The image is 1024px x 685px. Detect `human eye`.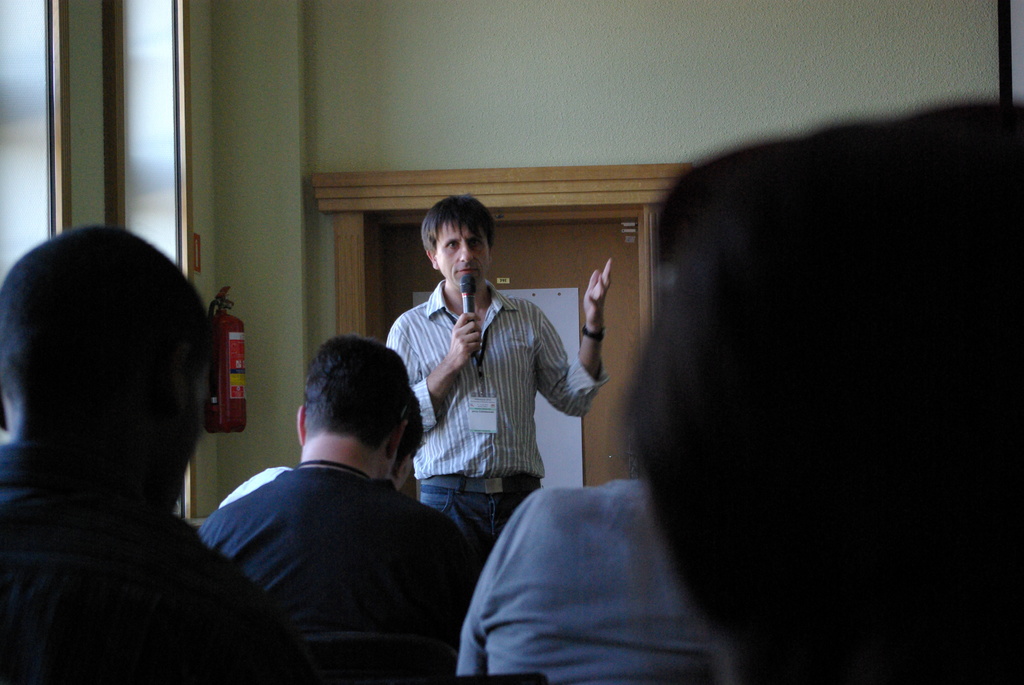
Detection: x1=470 y1=237 x2=483 y2=248.
